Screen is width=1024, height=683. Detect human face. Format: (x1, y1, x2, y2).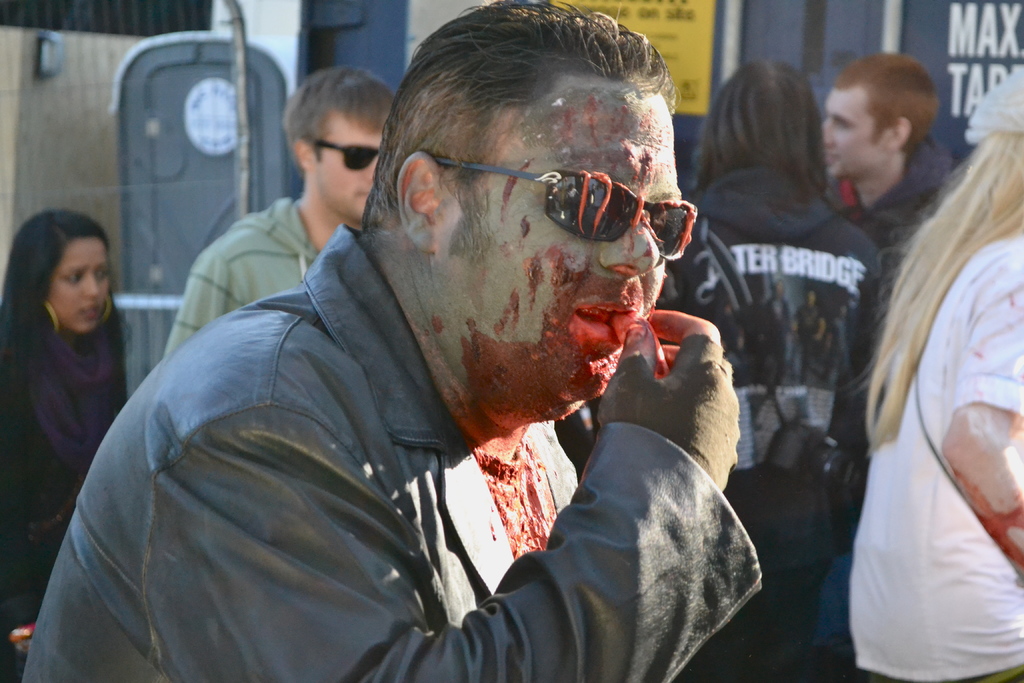
(817, 86, 891, 175).
